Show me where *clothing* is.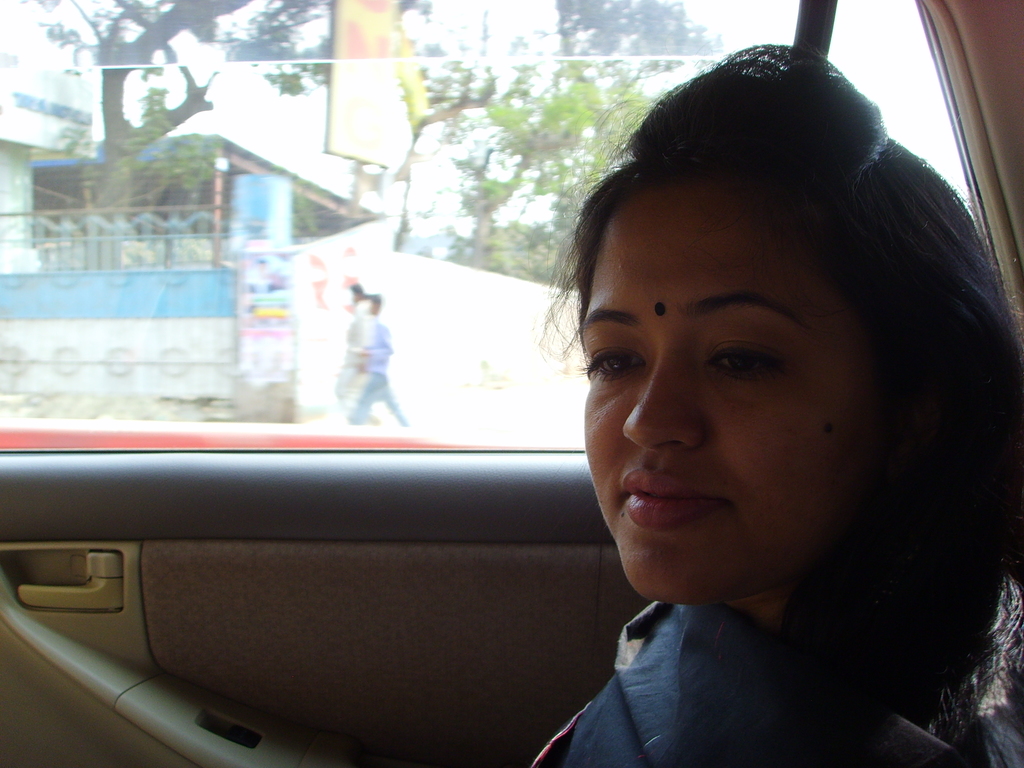
*clothing* is at crop(348, 323, 408, 423).
